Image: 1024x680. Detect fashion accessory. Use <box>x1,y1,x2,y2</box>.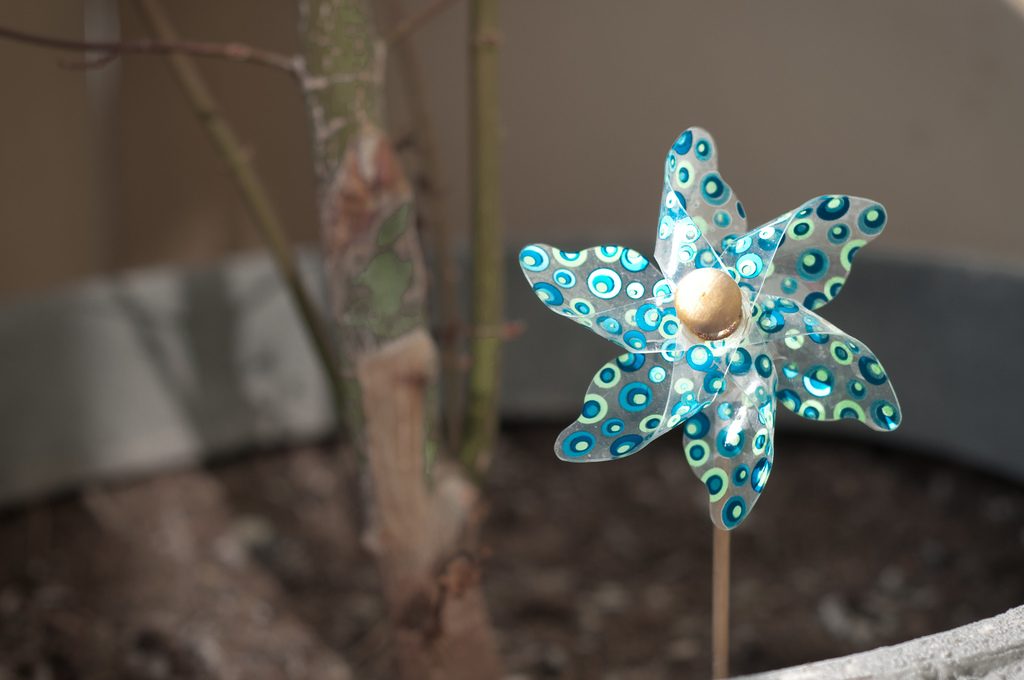
<box>509,101,908,679</box>.
